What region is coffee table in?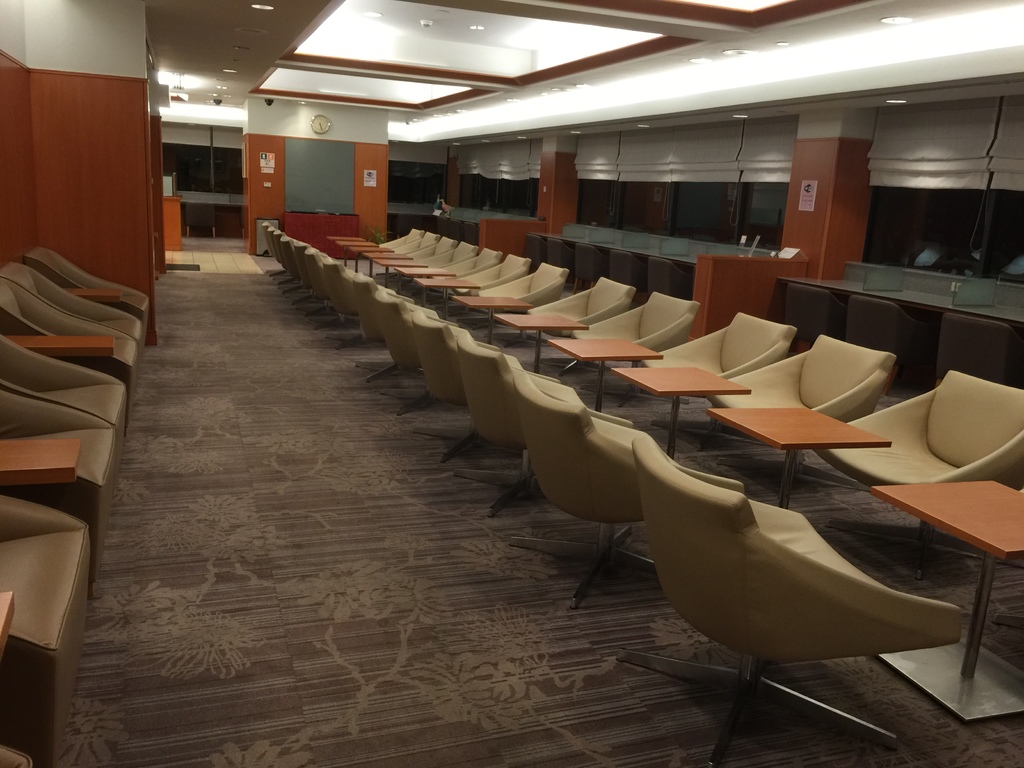
[0, 584, 20, 636].
